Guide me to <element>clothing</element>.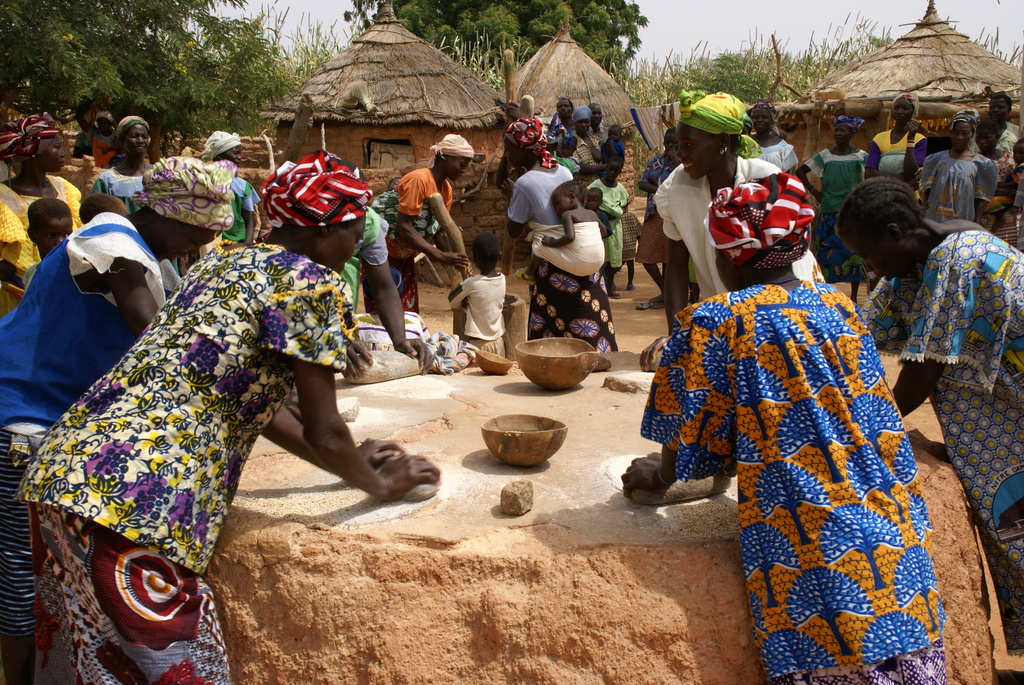
Guidance: x1=93 y1=168 x2=177 y2=273.
